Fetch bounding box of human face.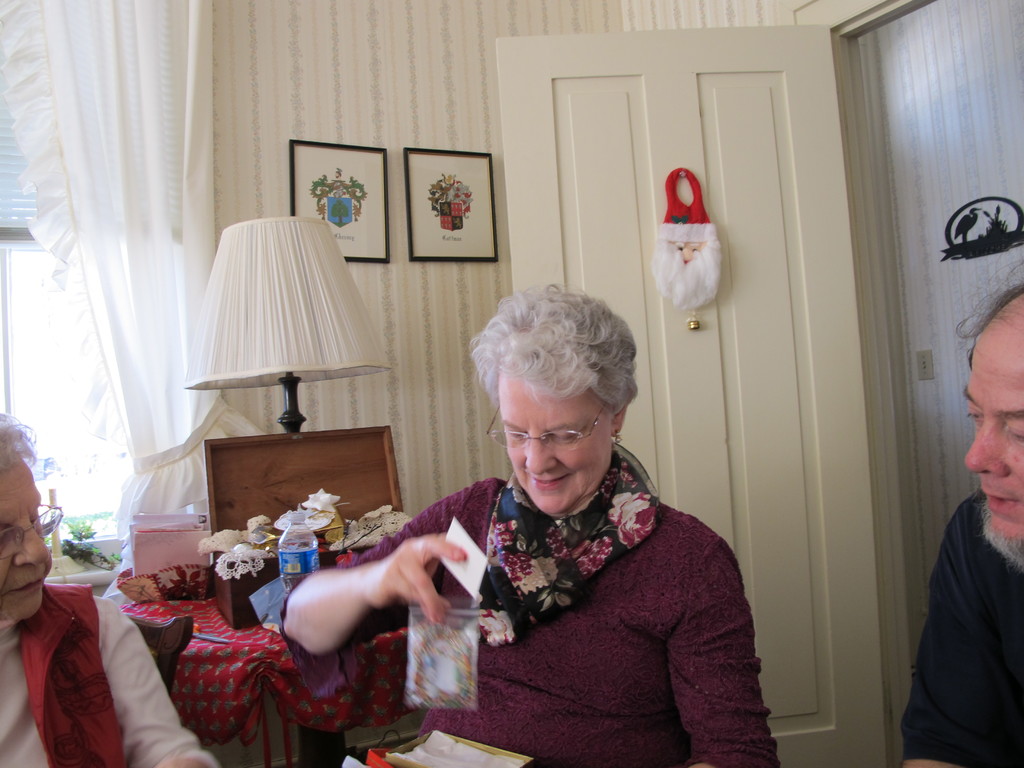
Bbox: (x1=964, y1=341, x2=1023, y2=541).
